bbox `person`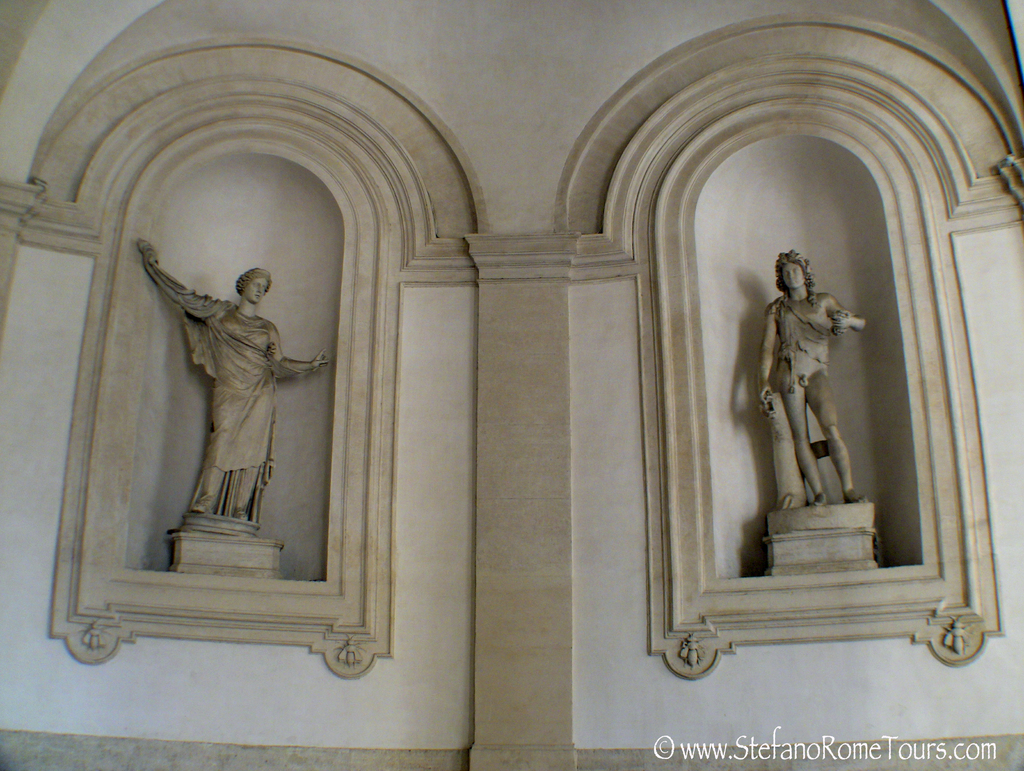
(137, 238, 333, 527)
